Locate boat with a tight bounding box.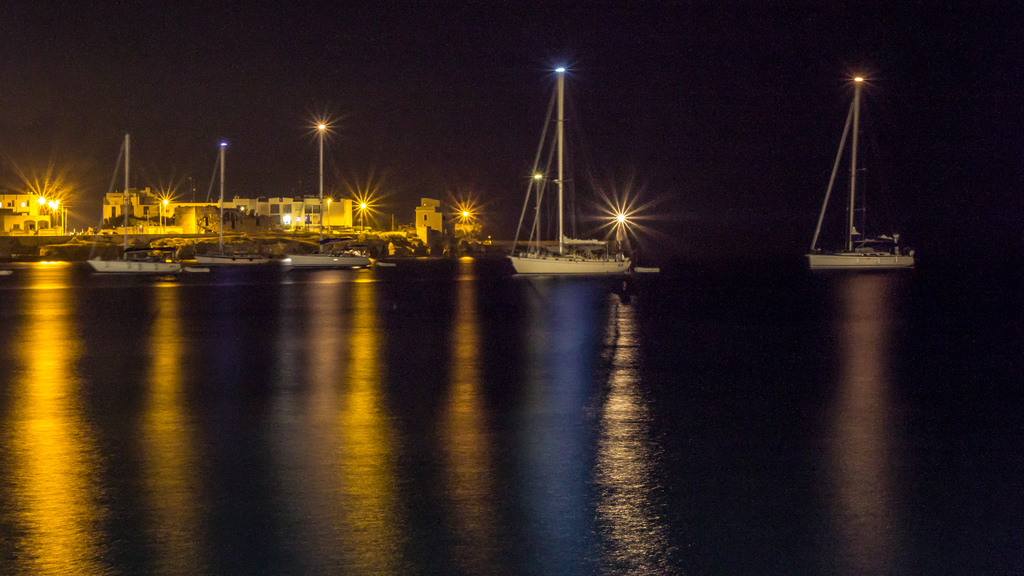
Rect(187, 141, 287, 269).
